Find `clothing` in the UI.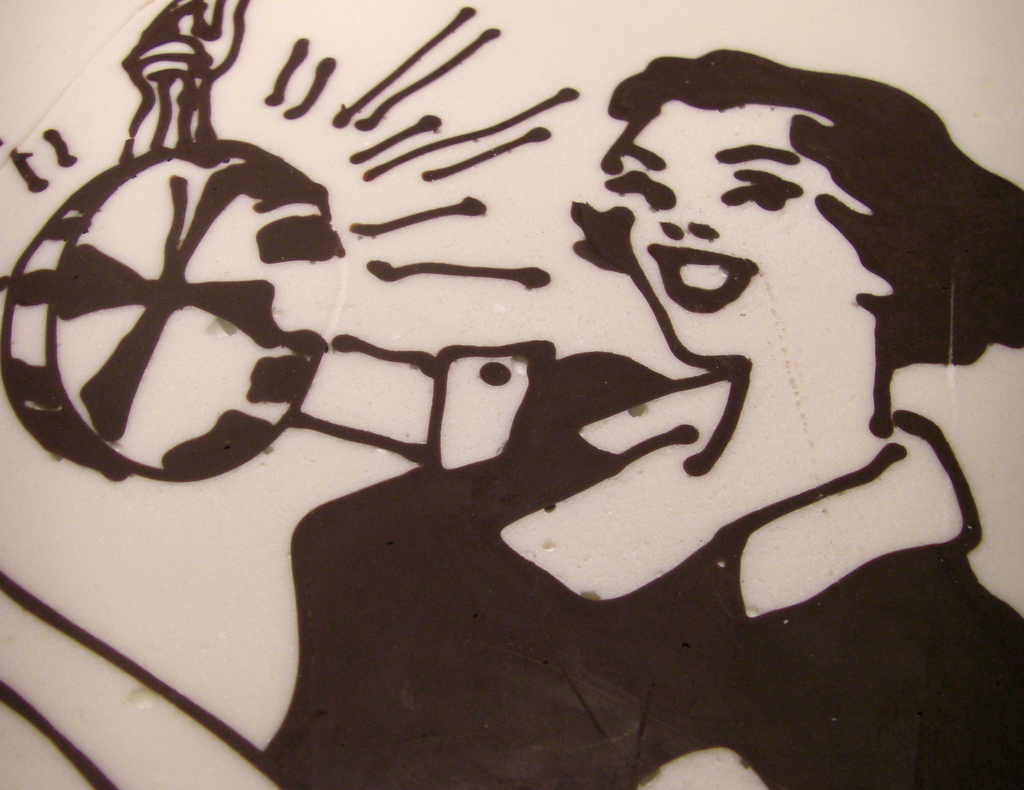
UI element at box(262, 351, 1023, 789).
